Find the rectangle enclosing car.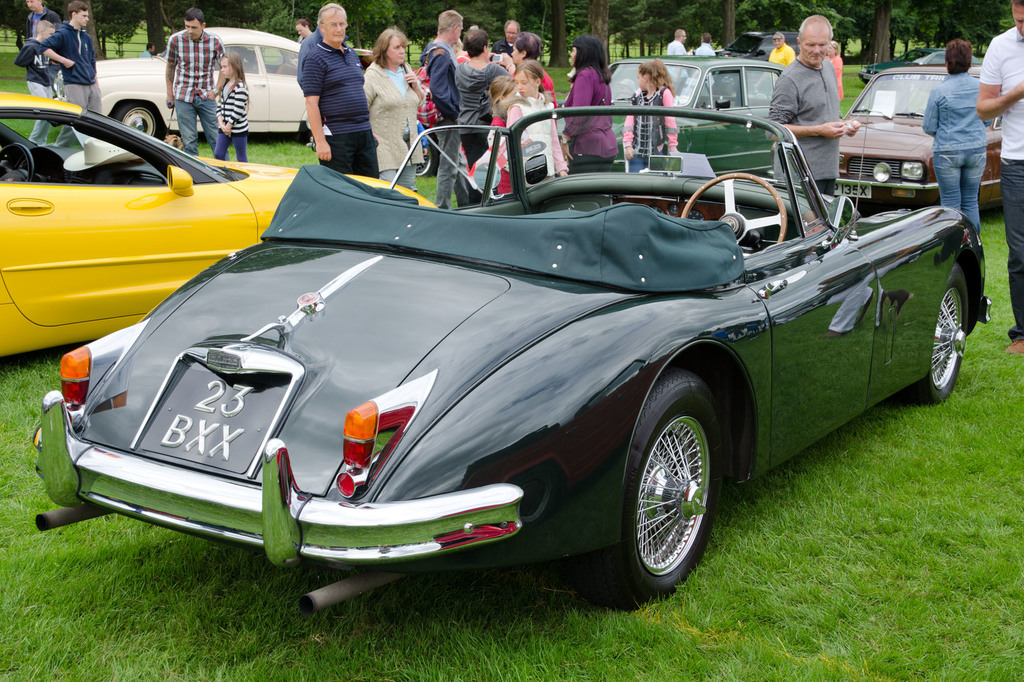
select_region(827, 60, 1023, 221).
